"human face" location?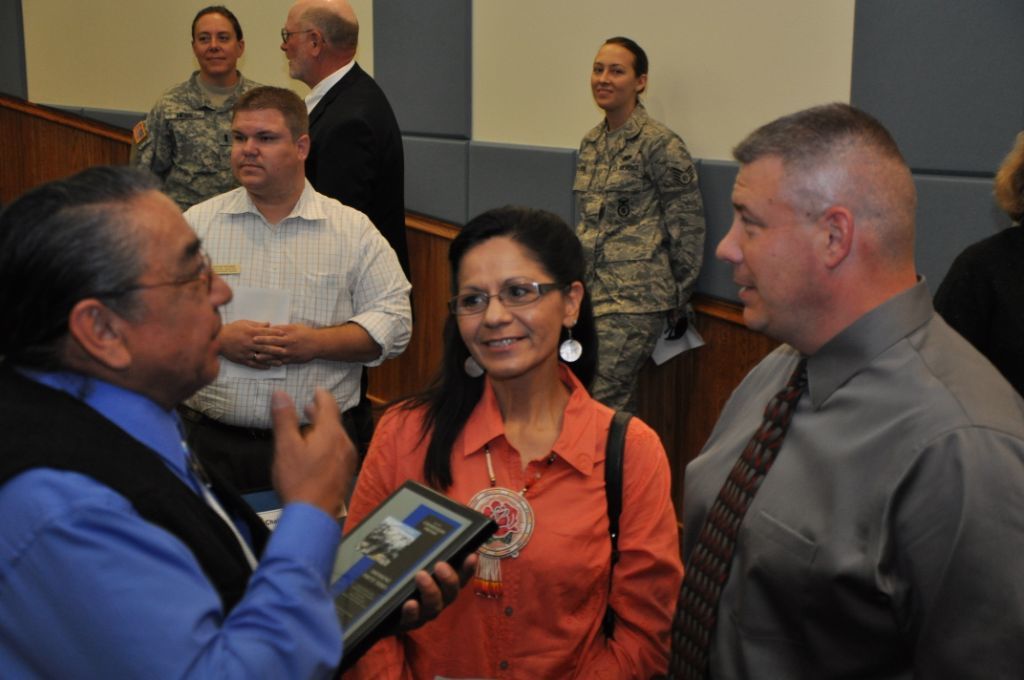
box(456, 239, 564, 380)
